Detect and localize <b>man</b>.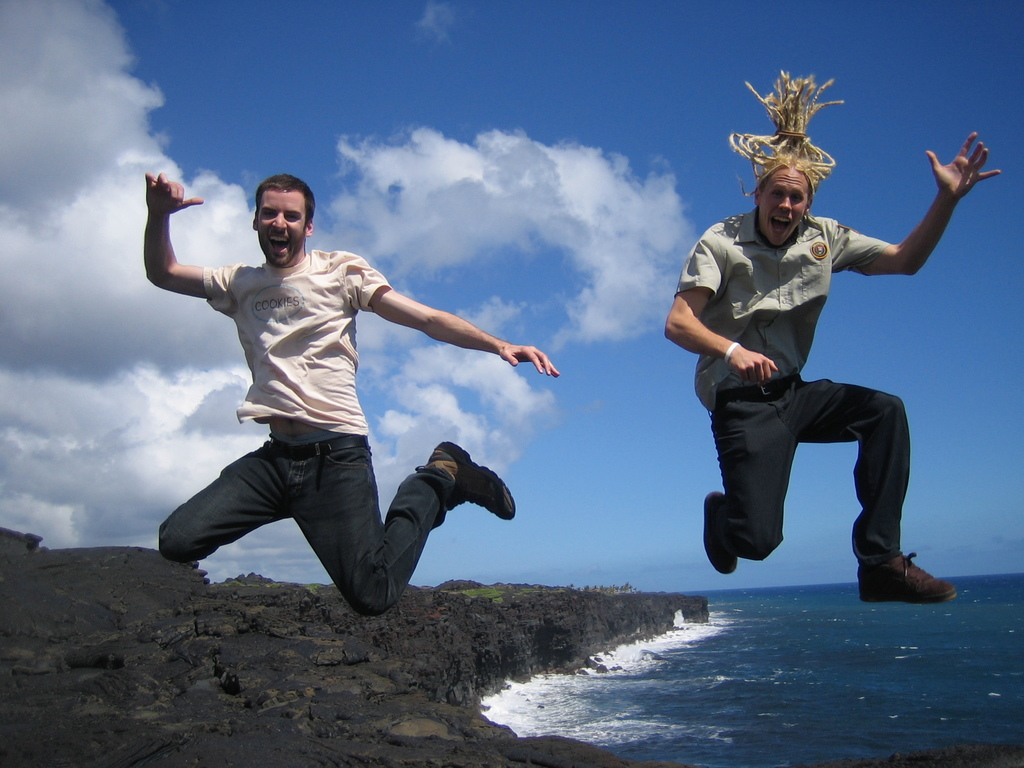
Localized at 661, 72, 1002, 601.
